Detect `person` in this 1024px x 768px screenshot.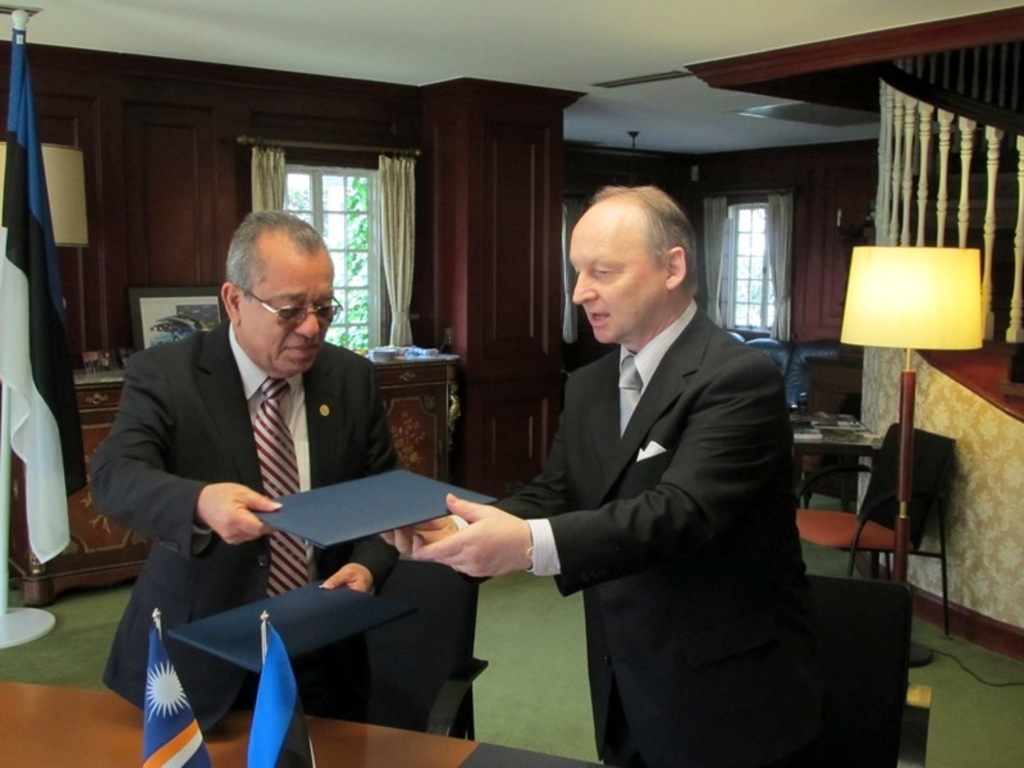
Detection: 105/195/424/750.
